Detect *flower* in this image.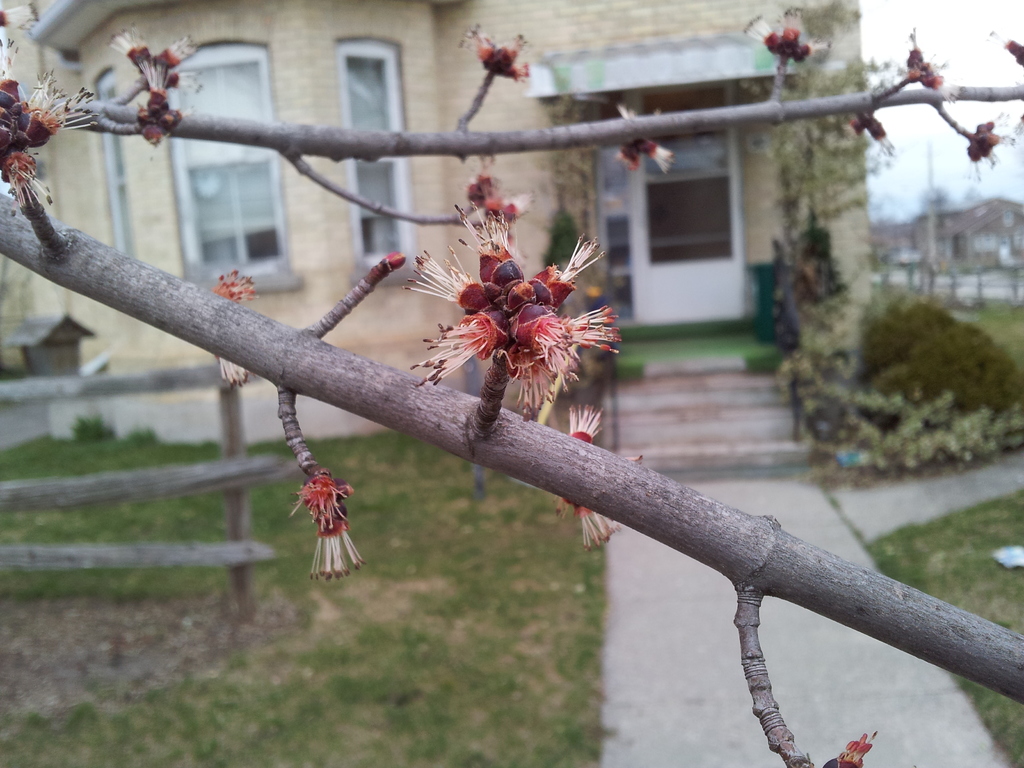
Detection: 412 213 609 442.
